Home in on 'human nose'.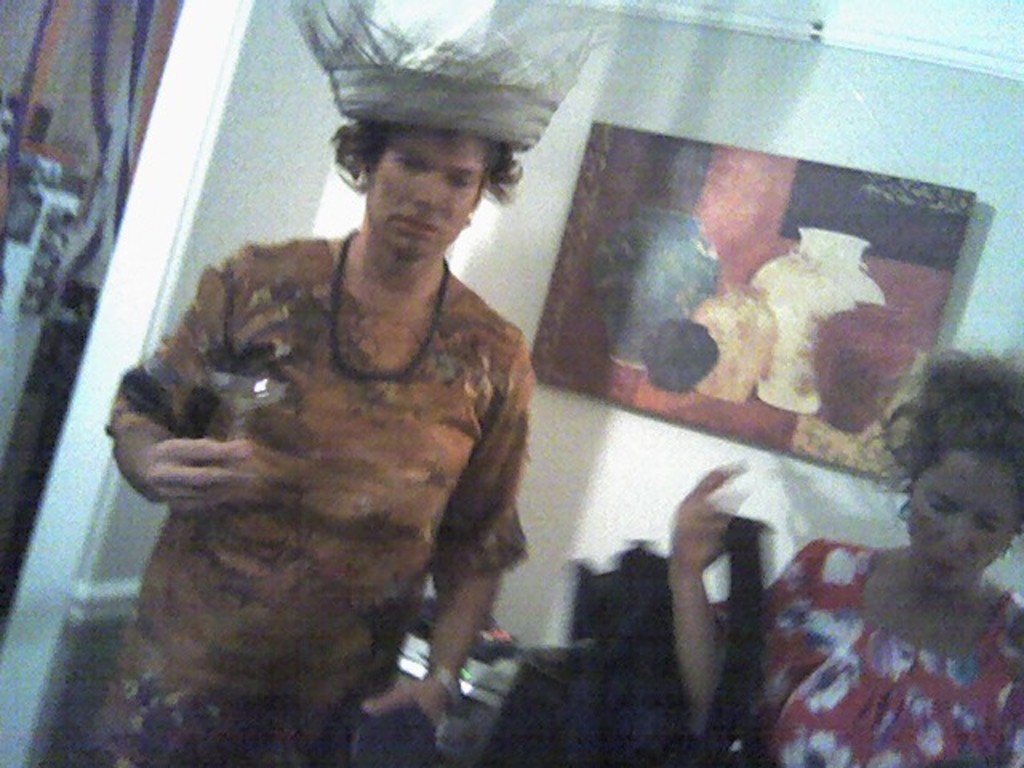
Homed in at rect(931, 523, 978, 555).
